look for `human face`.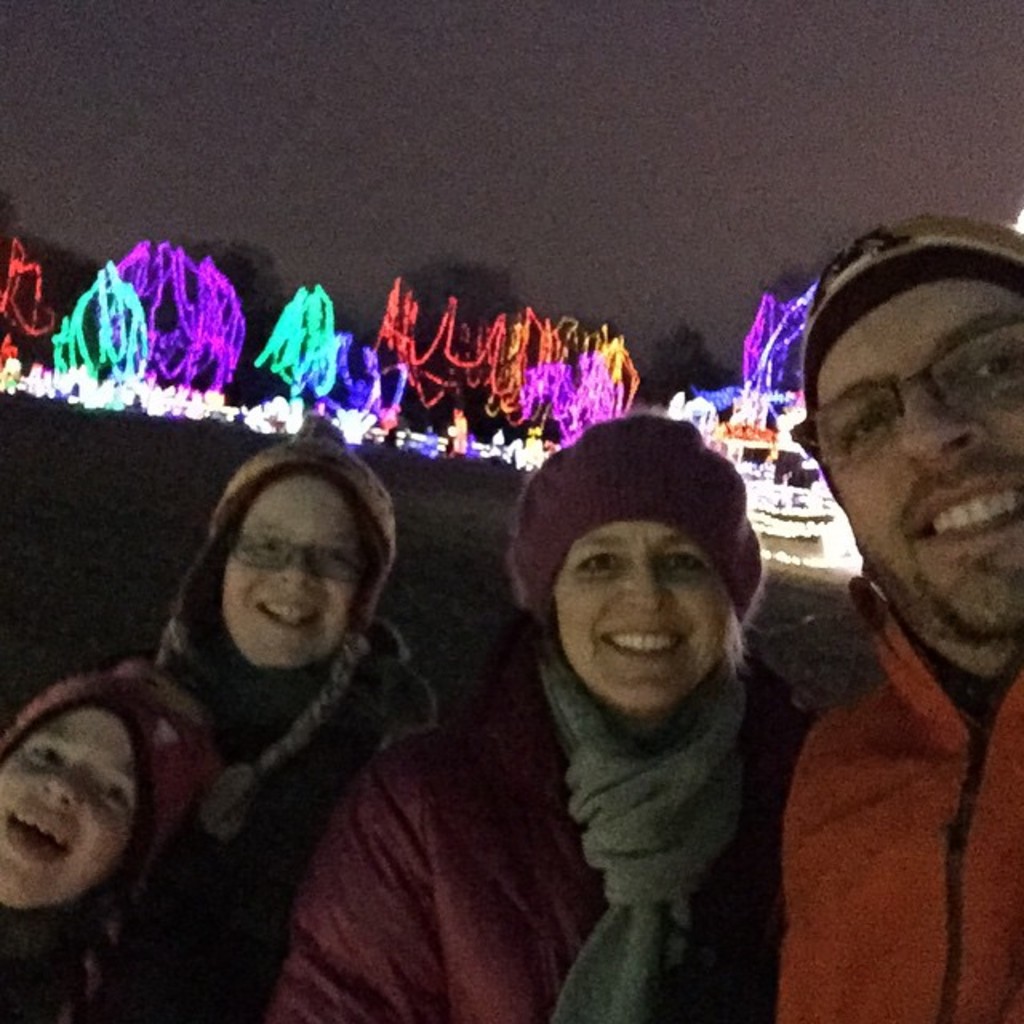
Found: bbox=[0, 707, 134, 912].
